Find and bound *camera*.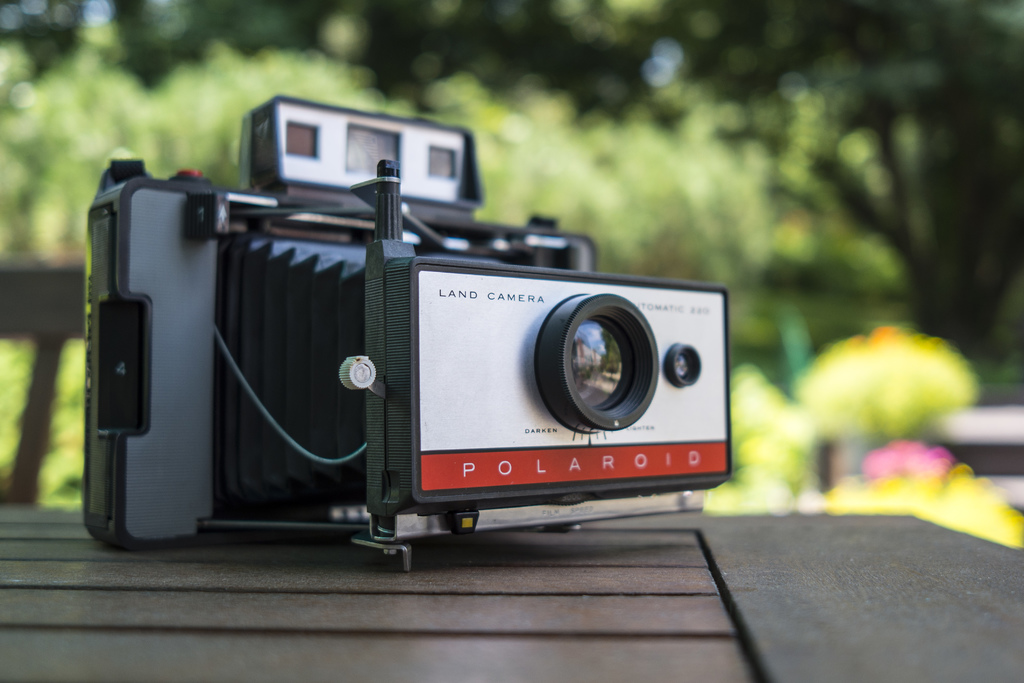
Bound: box(88, 93, 728, 575).
